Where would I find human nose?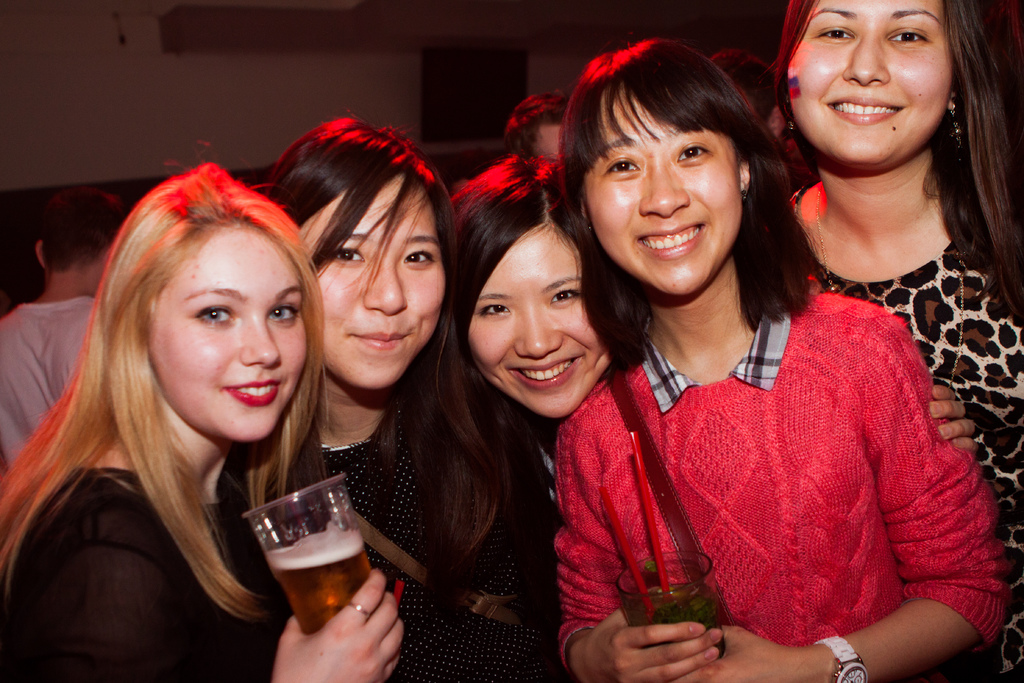
At [639, 142, 708, 218].
